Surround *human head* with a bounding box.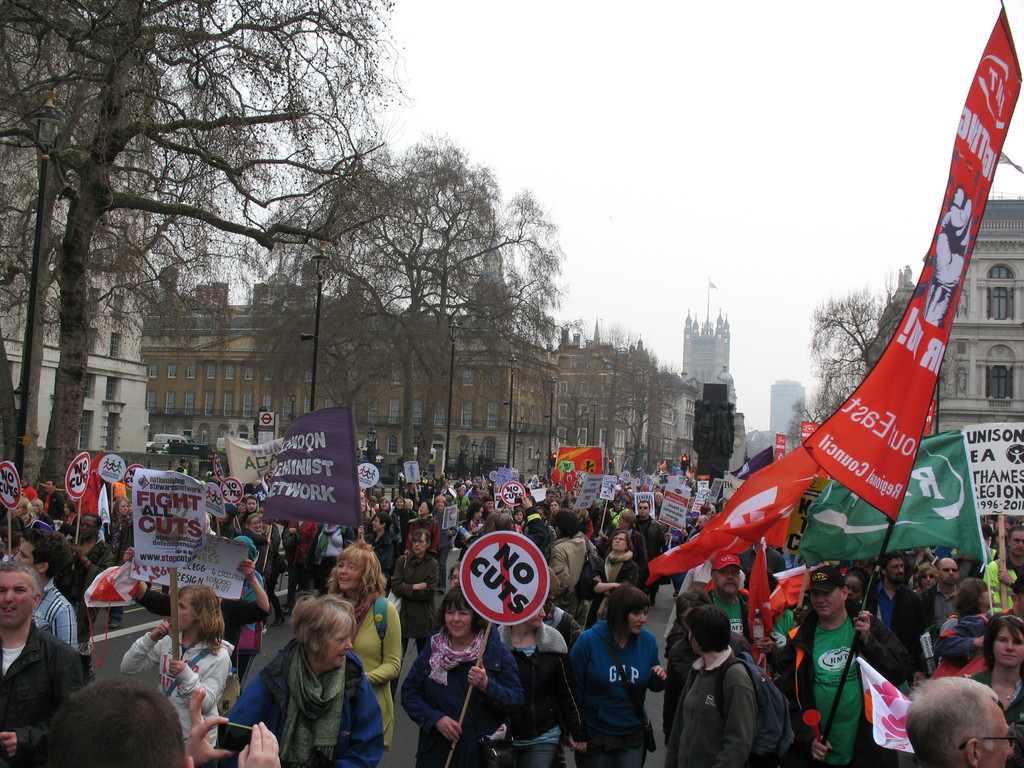
52:680:195:767.
